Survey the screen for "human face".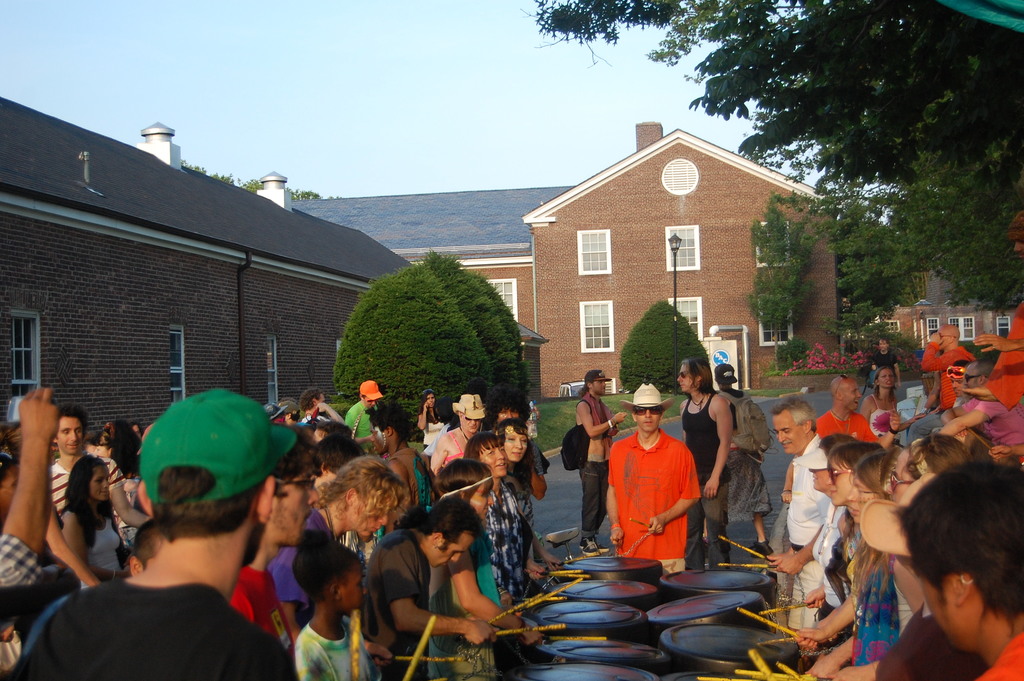
Survey found: <bbox>815, 472, 830, 488</bbox>.
